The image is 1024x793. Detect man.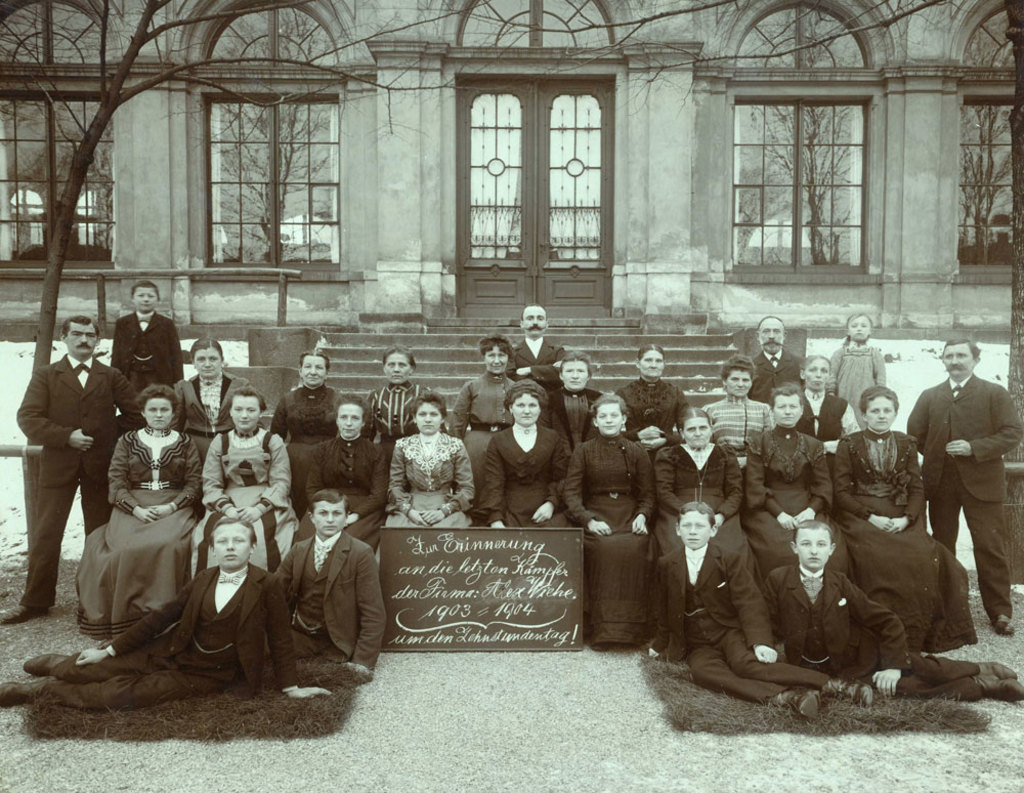
Detection: x1=757 y1=517 x2=1023 y2=702.
